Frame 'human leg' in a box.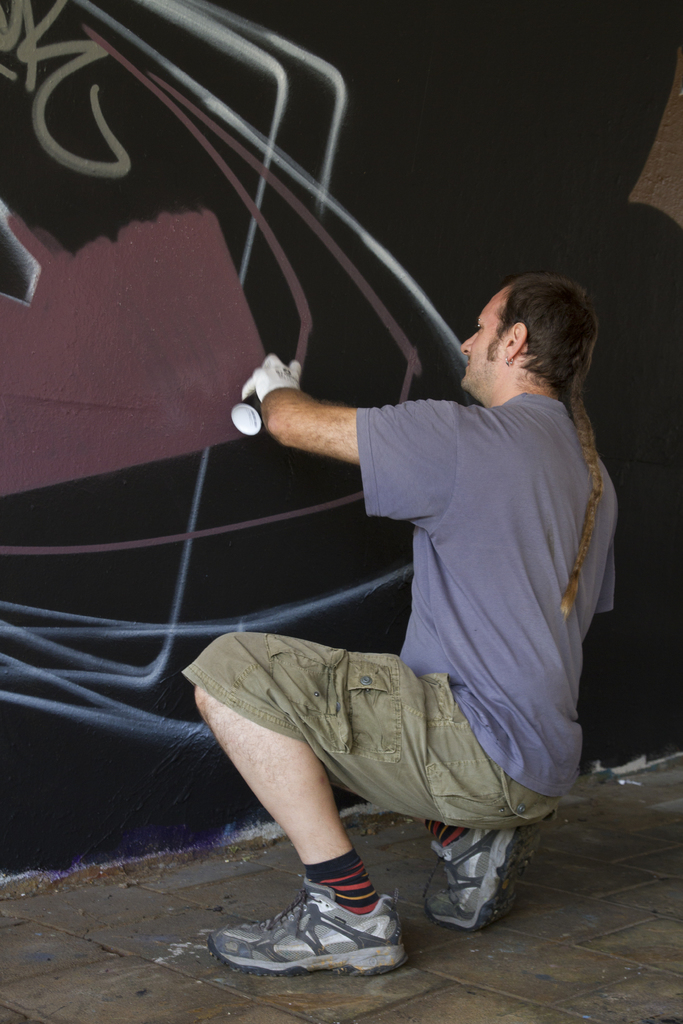
x1=418, y1=818, x2=504, y2=922.
